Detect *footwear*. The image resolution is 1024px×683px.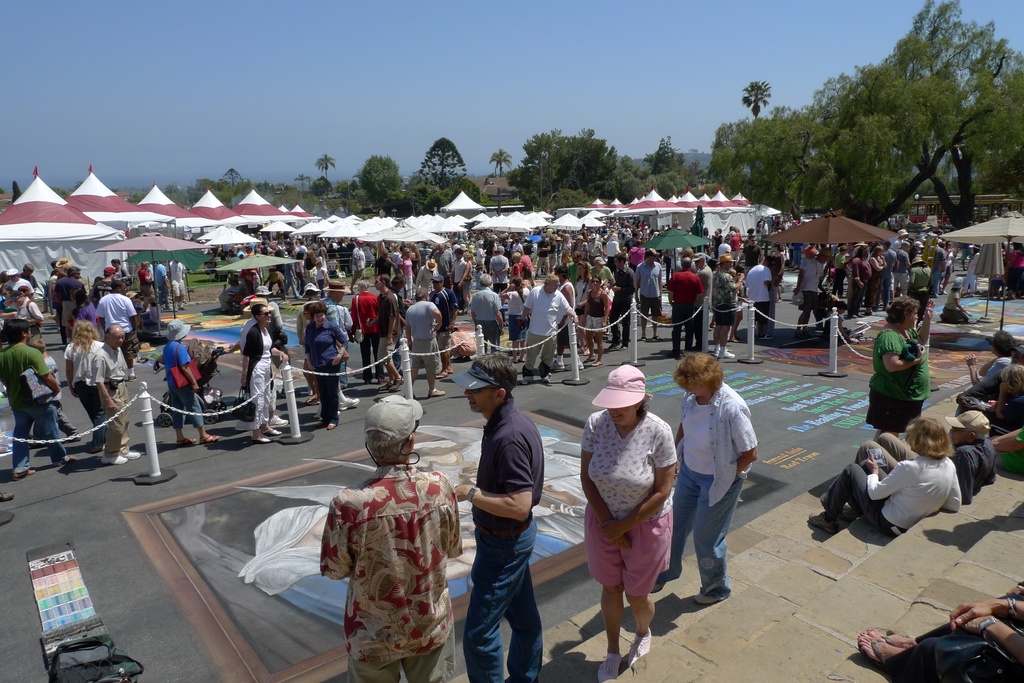
detection(876, 630, 916, 650).
